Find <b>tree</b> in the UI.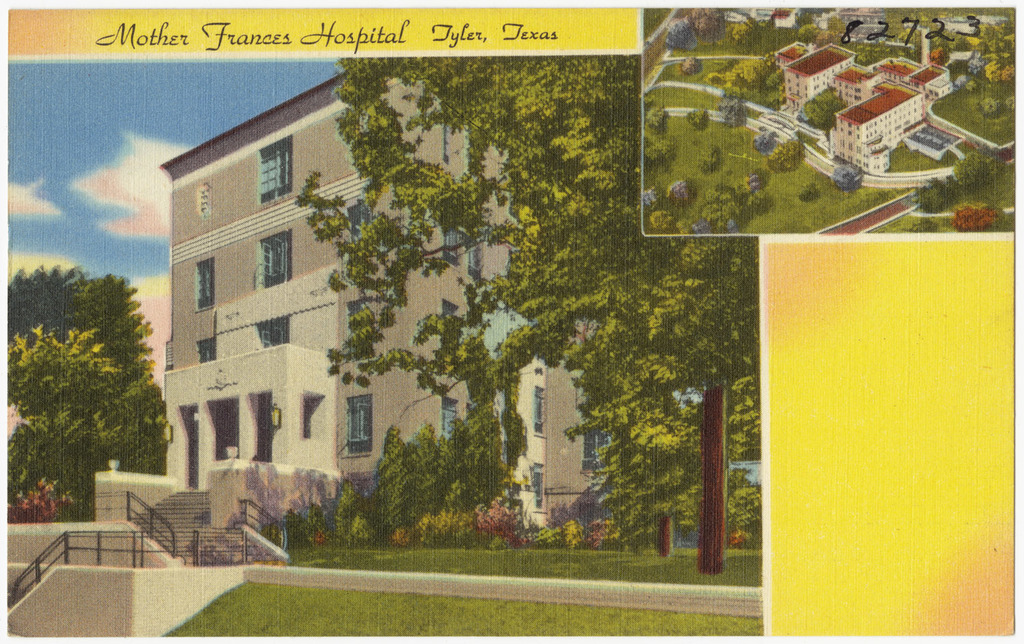
UI element at x1=728 y1=20 x2=756 y2=48.
